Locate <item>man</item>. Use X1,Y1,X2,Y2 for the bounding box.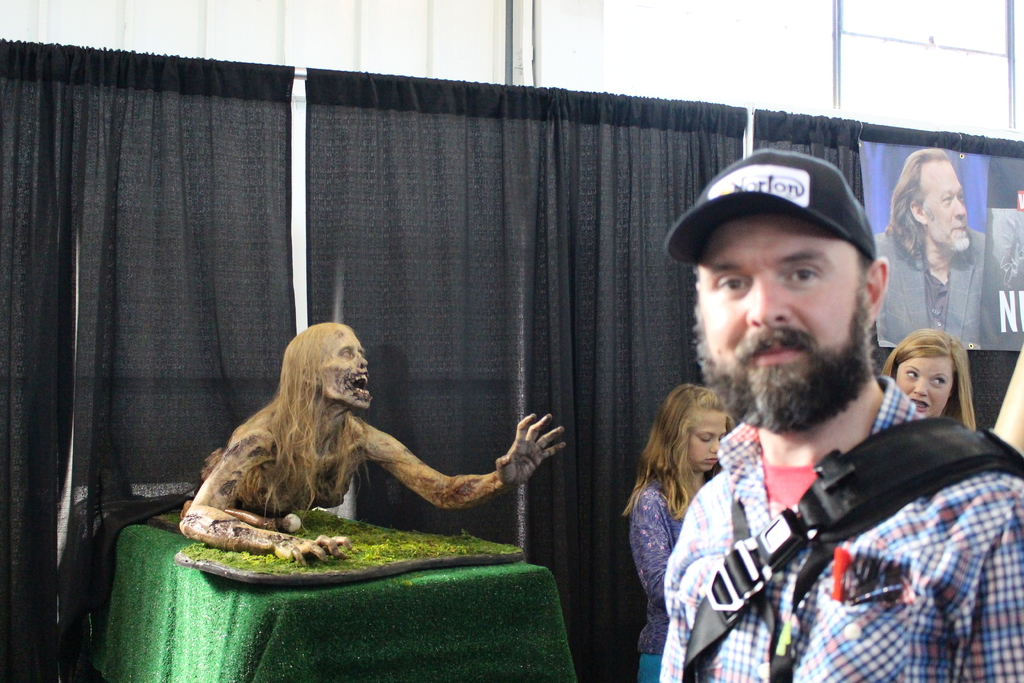
871,147,982,352.
